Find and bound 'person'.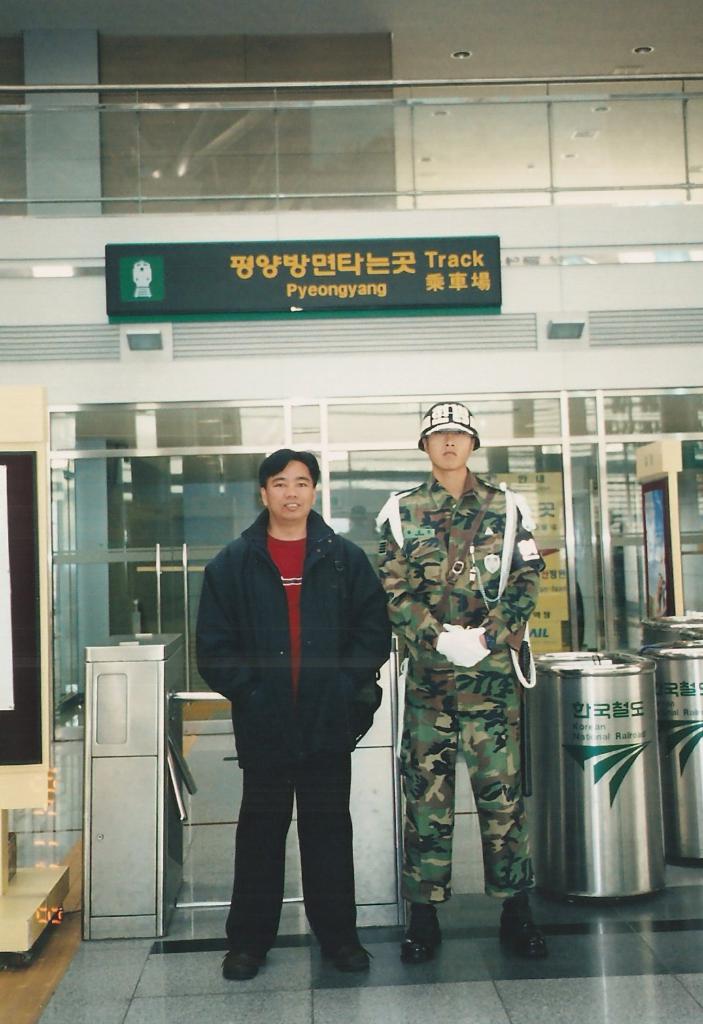
Bound: 194, 449, 389, 986.
